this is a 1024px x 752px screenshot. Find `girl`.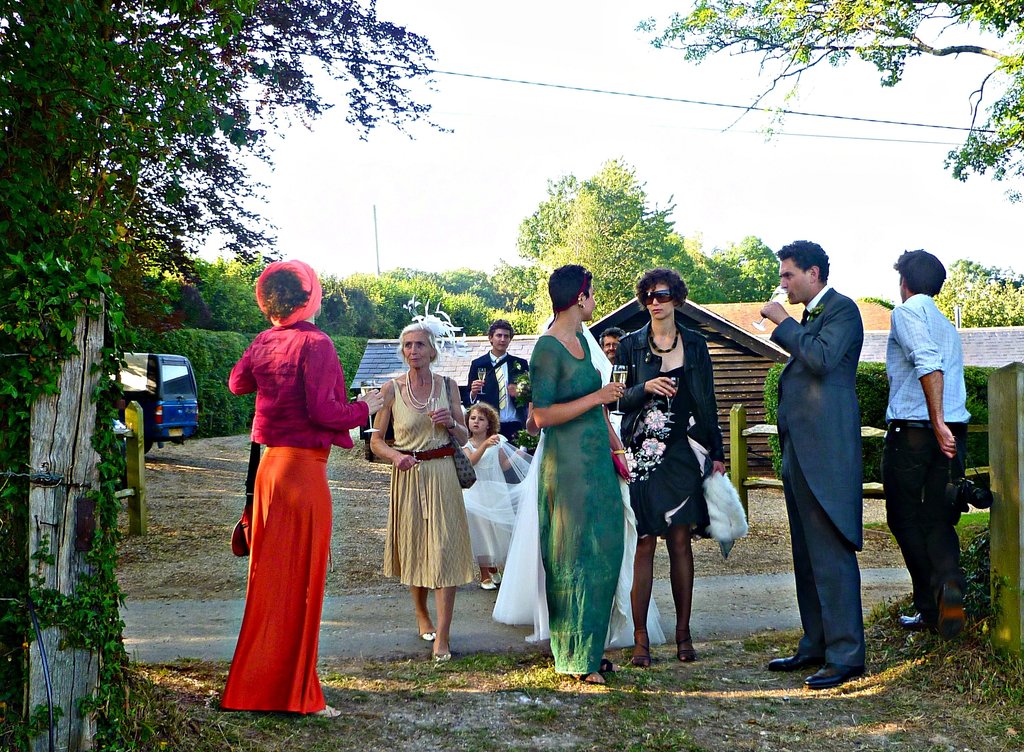
Bounding box: x1=362, y1=325, x2=482, y2=659.
